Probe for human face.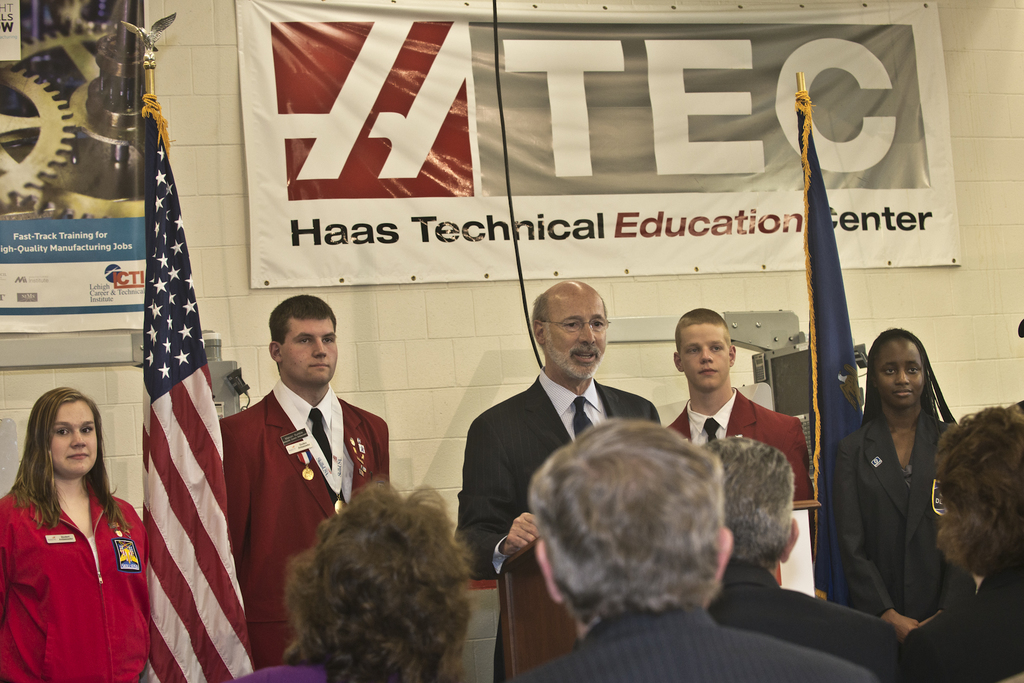
Probe result: (51,400,99,476).
